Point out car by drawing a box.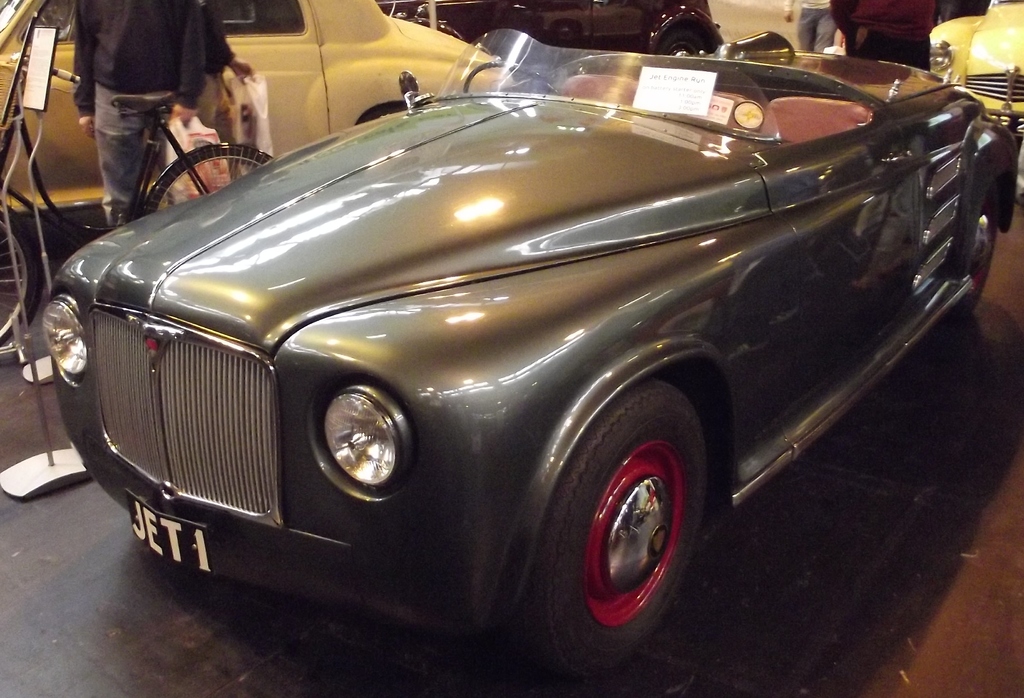
<box>924,0,1023,161</box>.
